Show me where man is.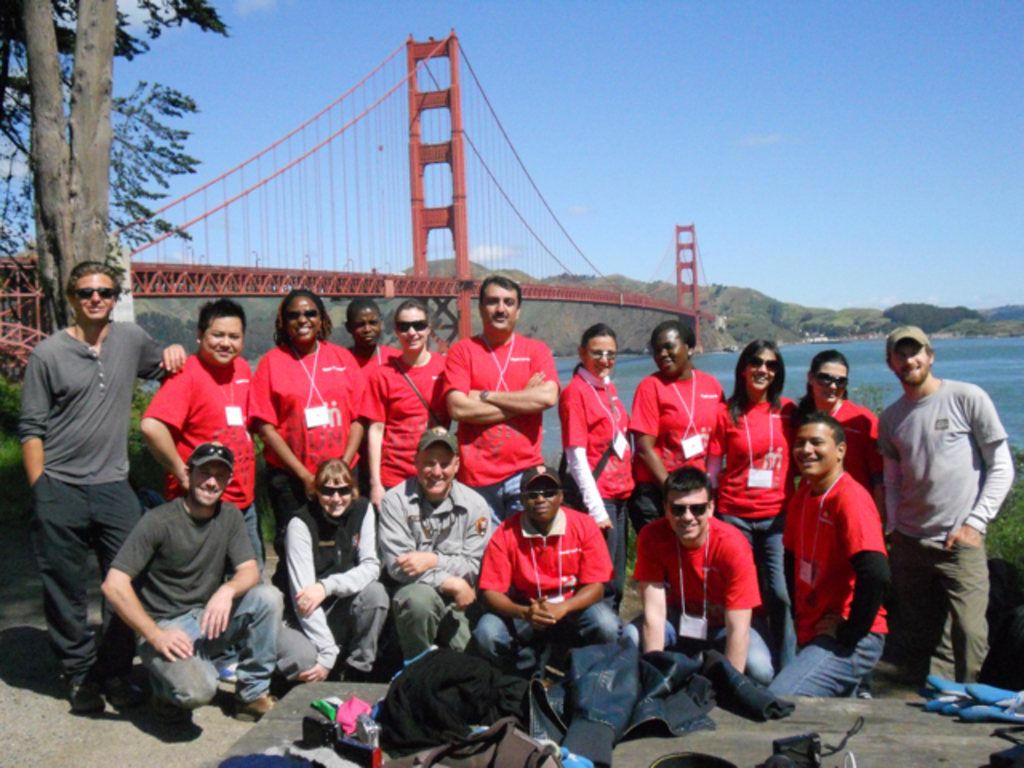
man is at [141, 296, 267, 576].
